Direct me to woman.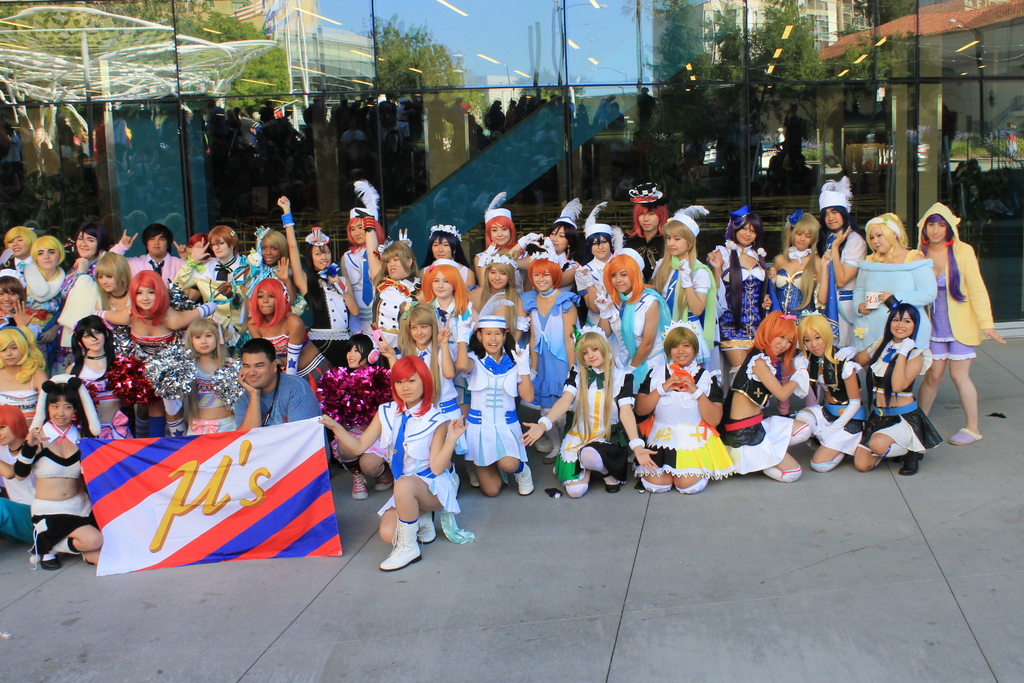
Direction: <bbox>792, 312, 866, 477</bbox>.
